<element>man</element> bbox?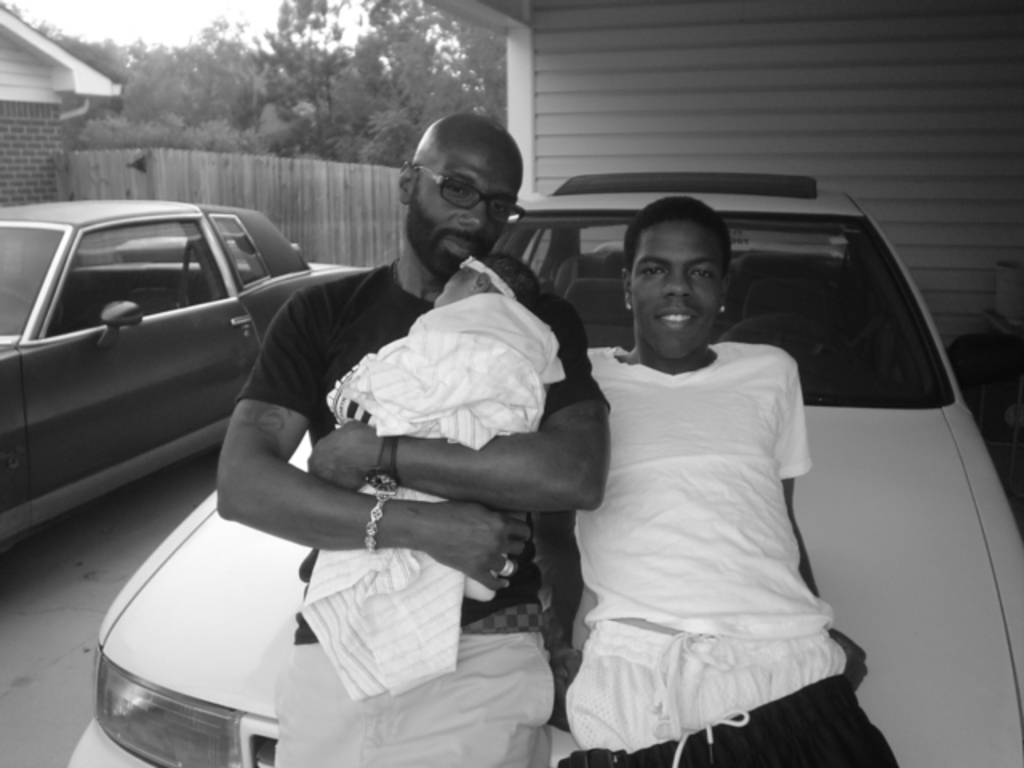
bbox=(526, 194, 898, 766)
